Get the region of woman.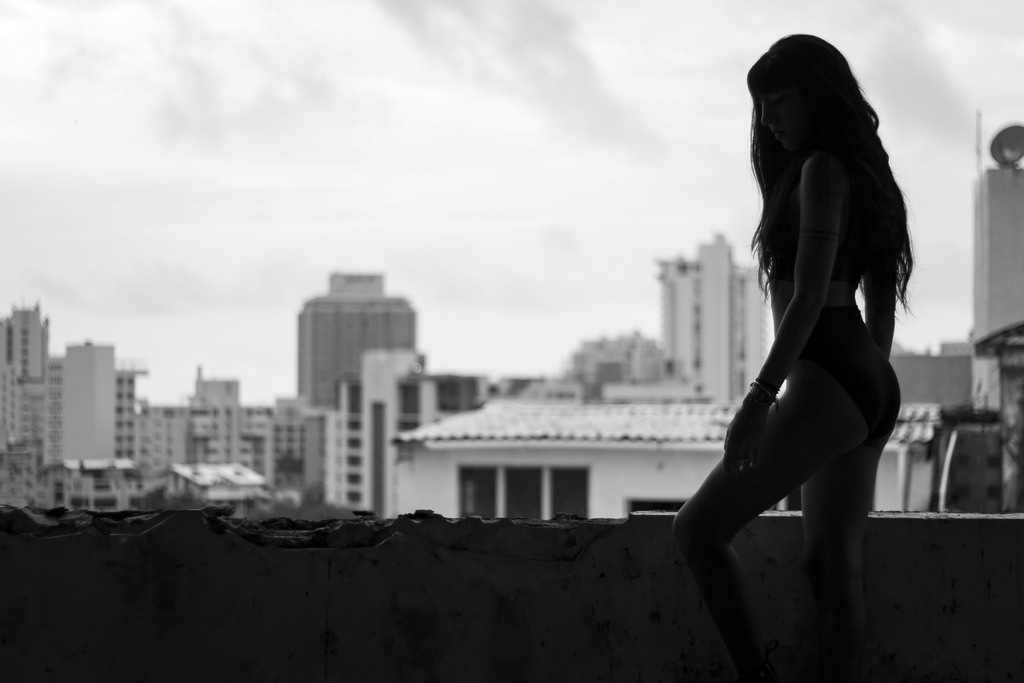
684, 0, 918, 673.
